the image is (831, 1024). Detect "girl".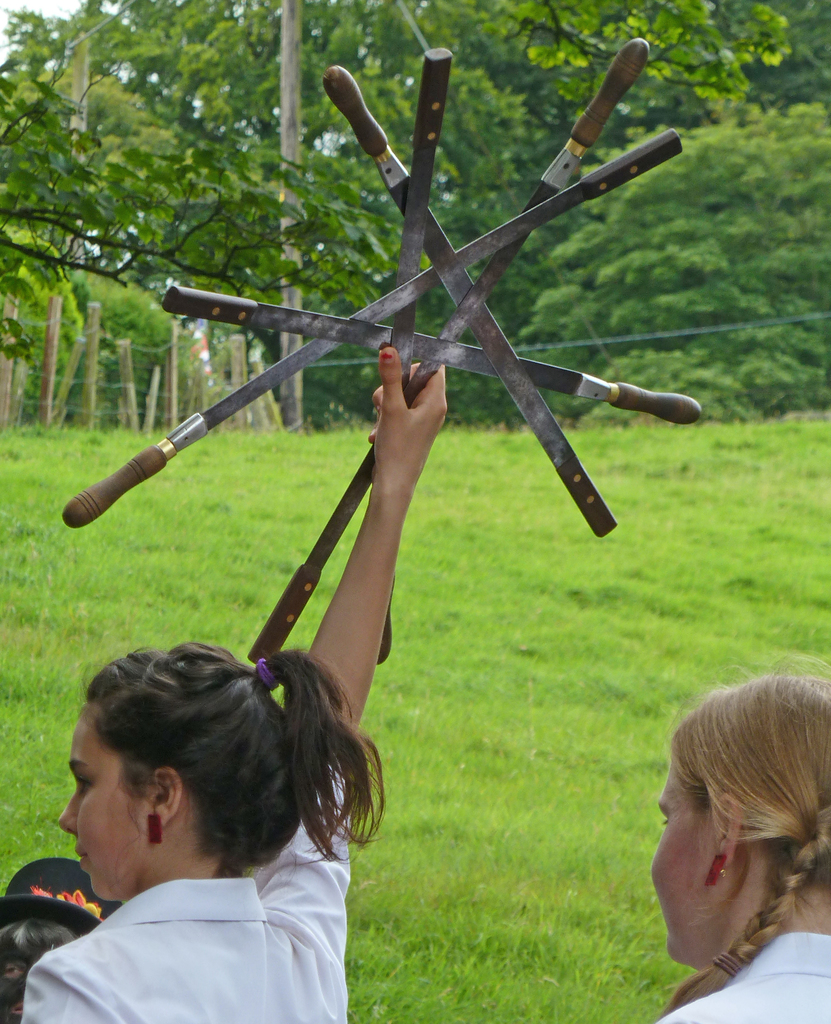
Detection: [x1=654, y1=659, x2=830, y2=1023].
